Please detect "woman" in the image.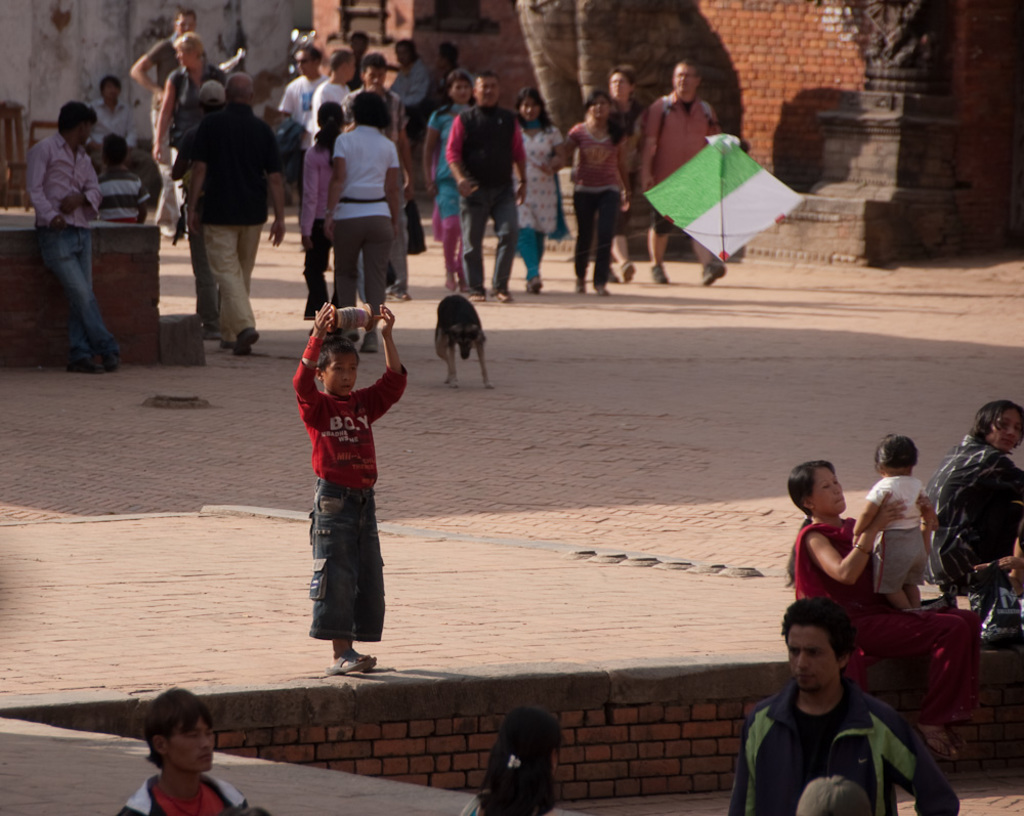
BBox(559, 89, 627, 296).
